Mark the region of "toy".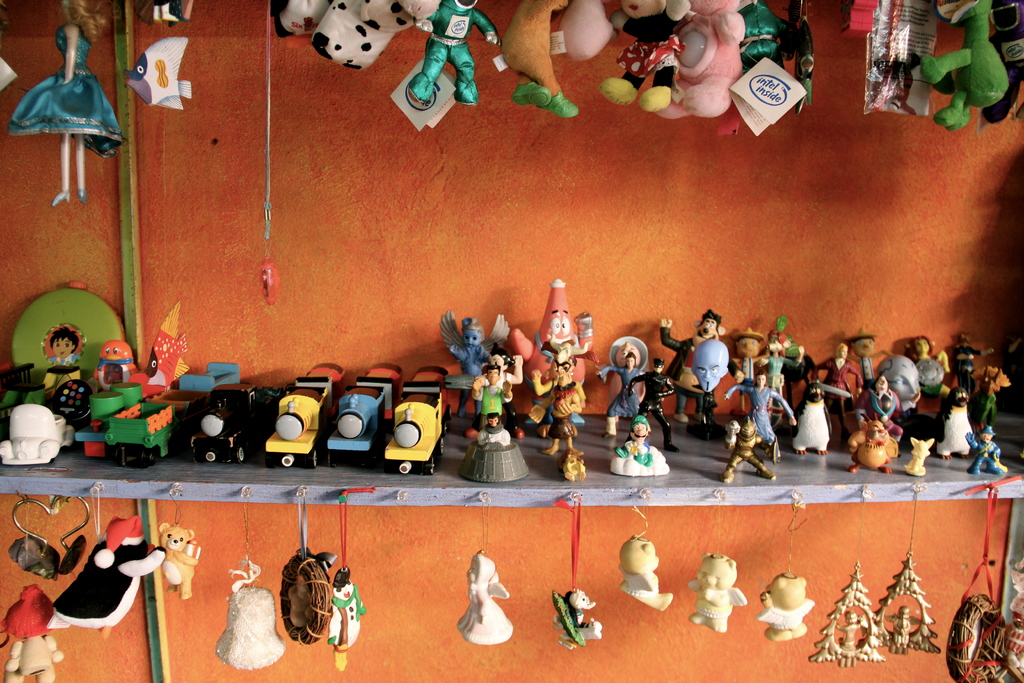
Region: (874,46,922,117).
